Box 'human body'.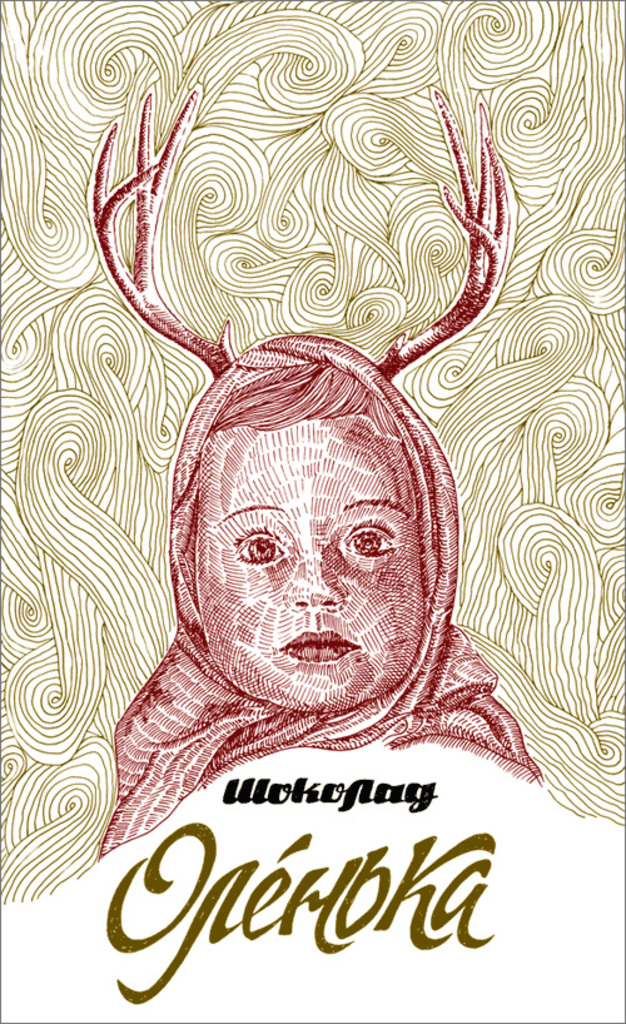
box=[91, 85, 548, 863].
